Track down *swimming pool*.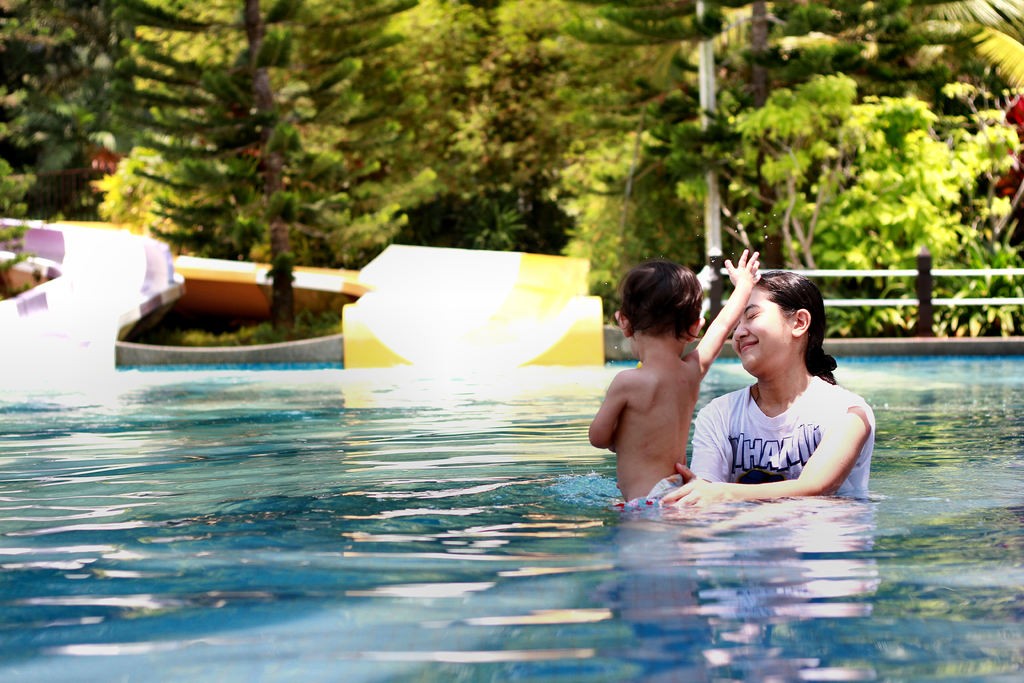
Tracked to {"x1": 0, "y1": 356, "x2": 1023, "y2": 682}.
